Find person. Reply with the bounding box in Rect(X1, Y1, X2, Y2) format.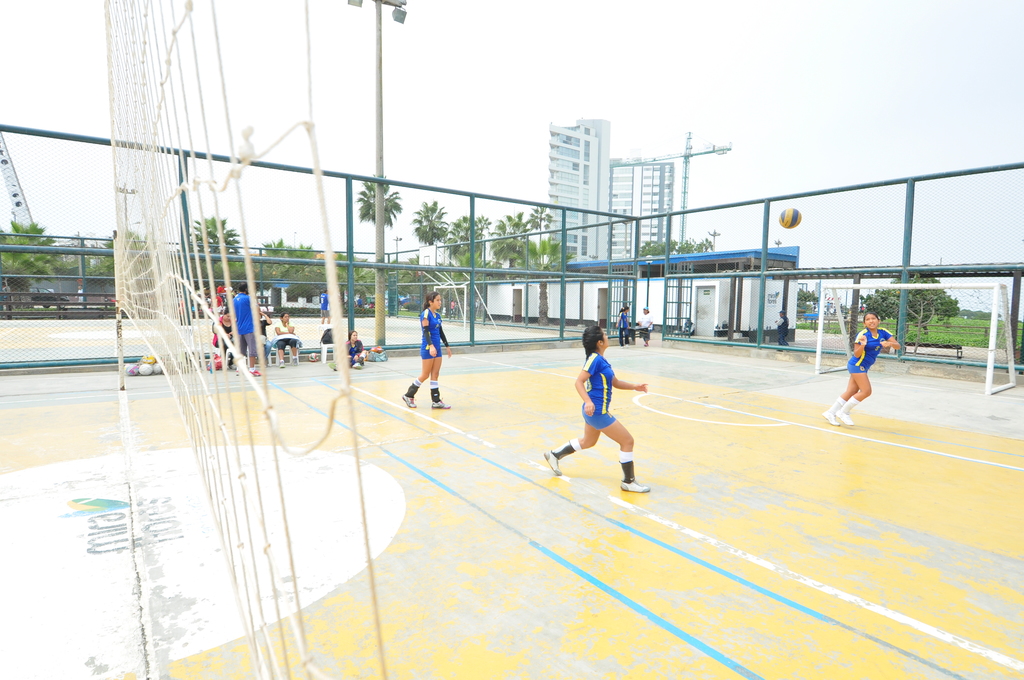
Rect(823, 310, 904, 432).
